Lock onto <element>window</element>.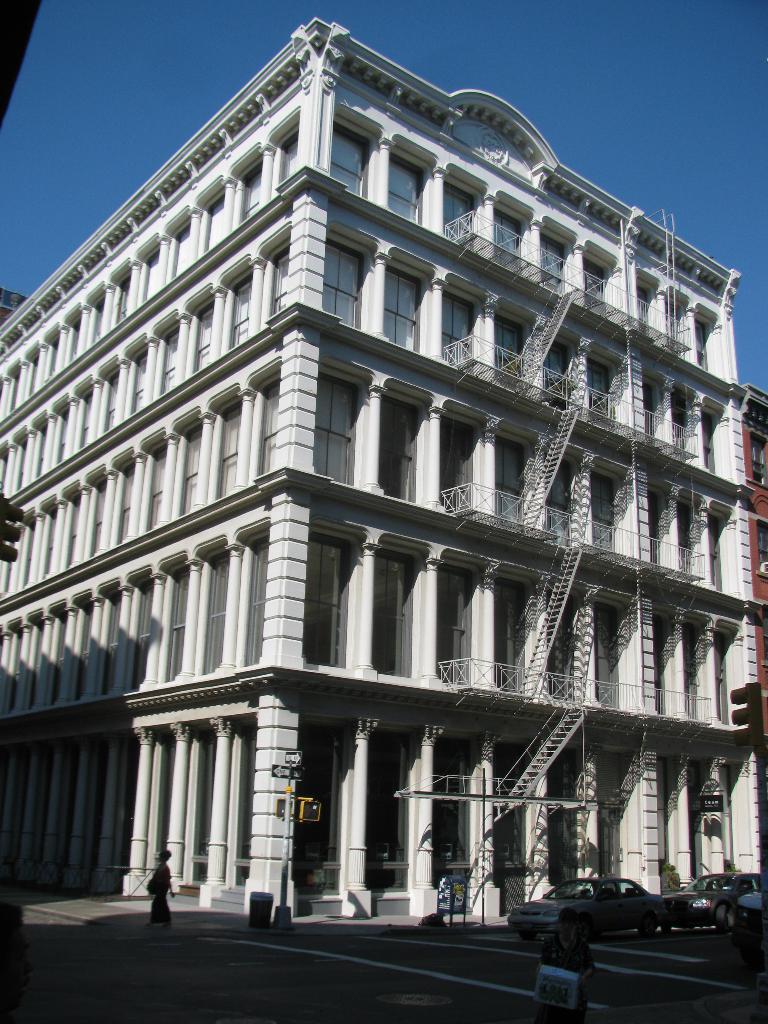
Locked: <region>714, 638, 733, 725</region>.
